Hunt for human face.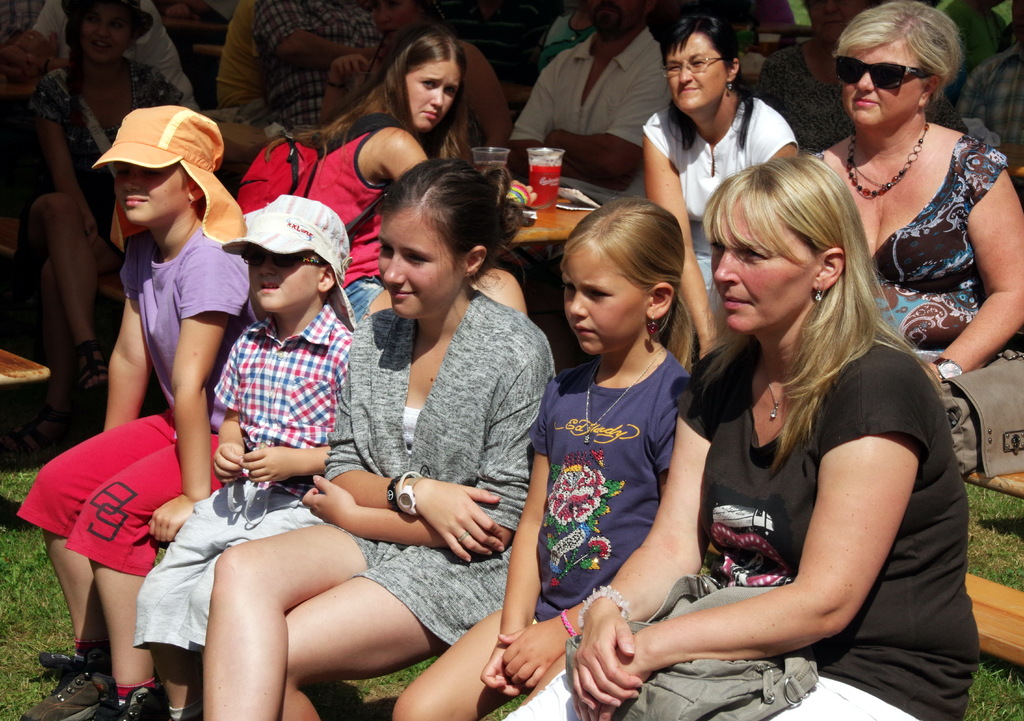
Hunted down at {"x1": 713, "y1": 193, "x2": 815, "y2": 328}.
